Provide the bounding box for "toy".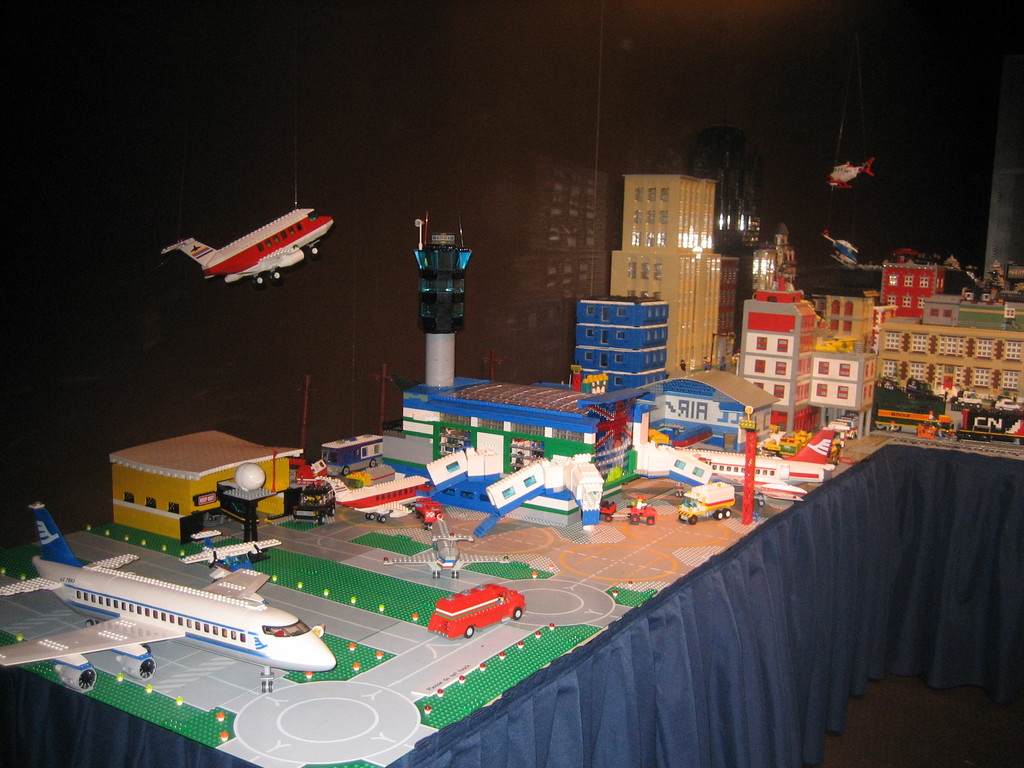
BBox(99, 416, 289, 541).
